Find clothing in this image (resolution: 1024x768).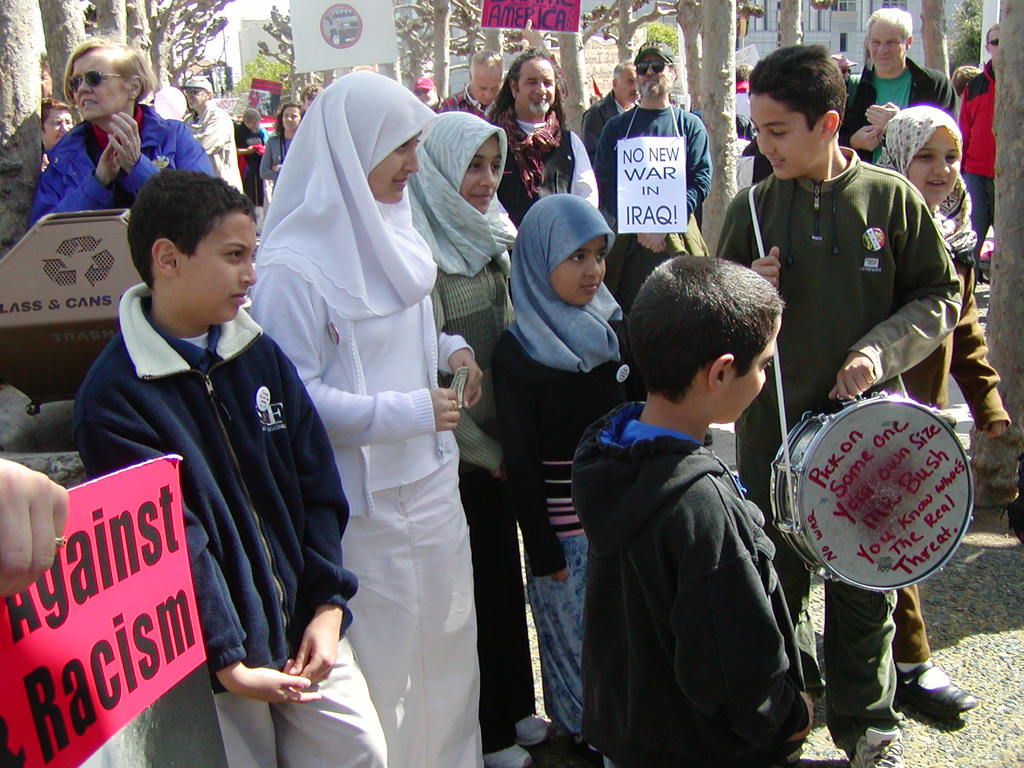
{"x1": 68, "y1": 228, "x2": 340, "y2": 744}.
